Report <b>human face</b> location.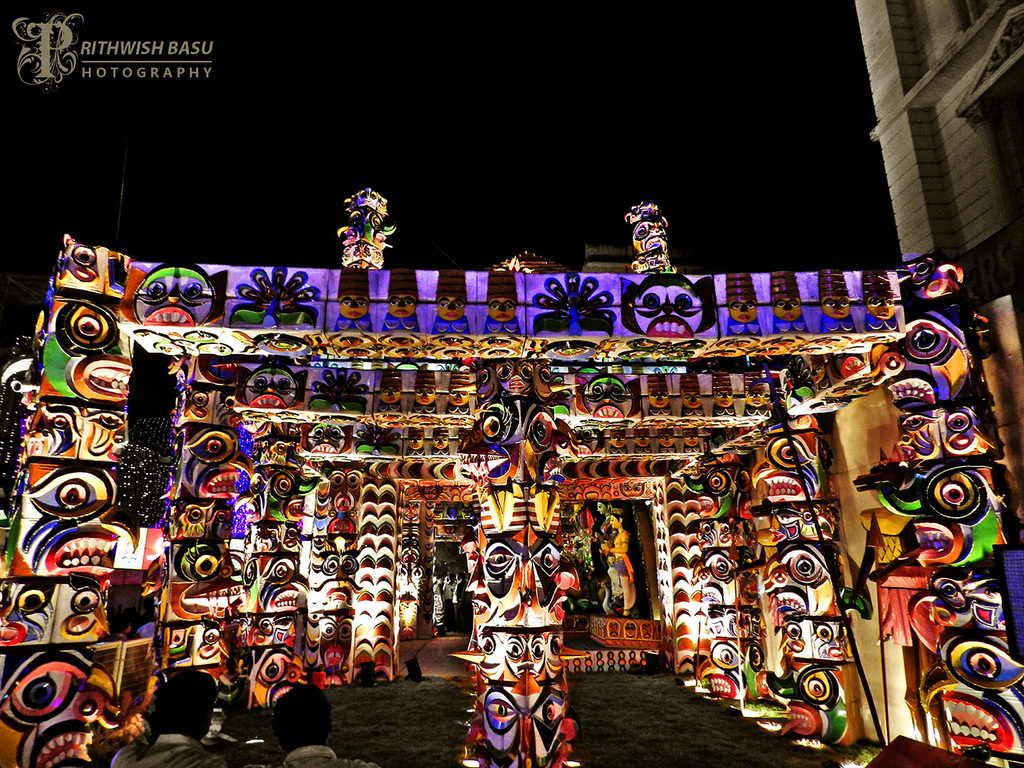
Report: [490, 299, 514, 320].
